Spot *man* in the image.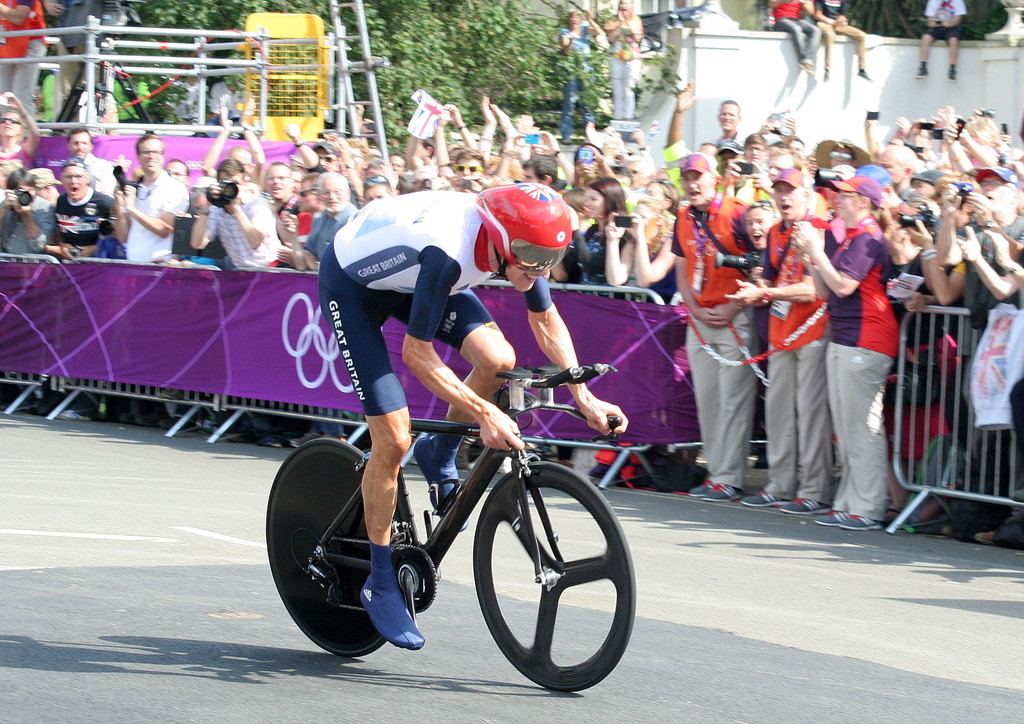
*man* found at 269,238,617,655.
